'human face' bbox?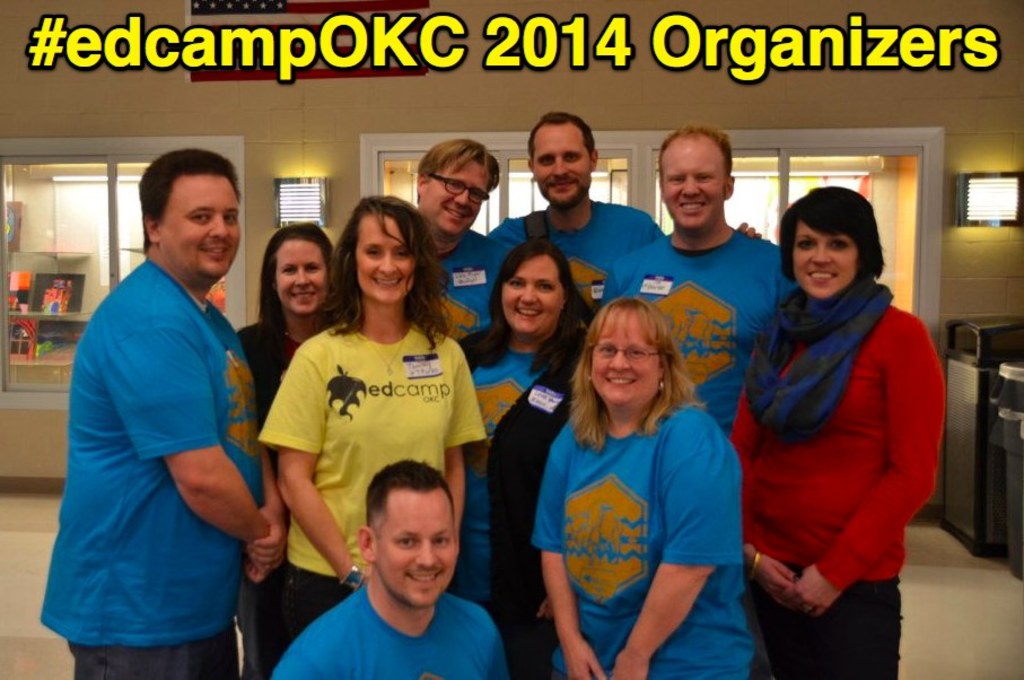
box=[348, 213, 426, 308]
